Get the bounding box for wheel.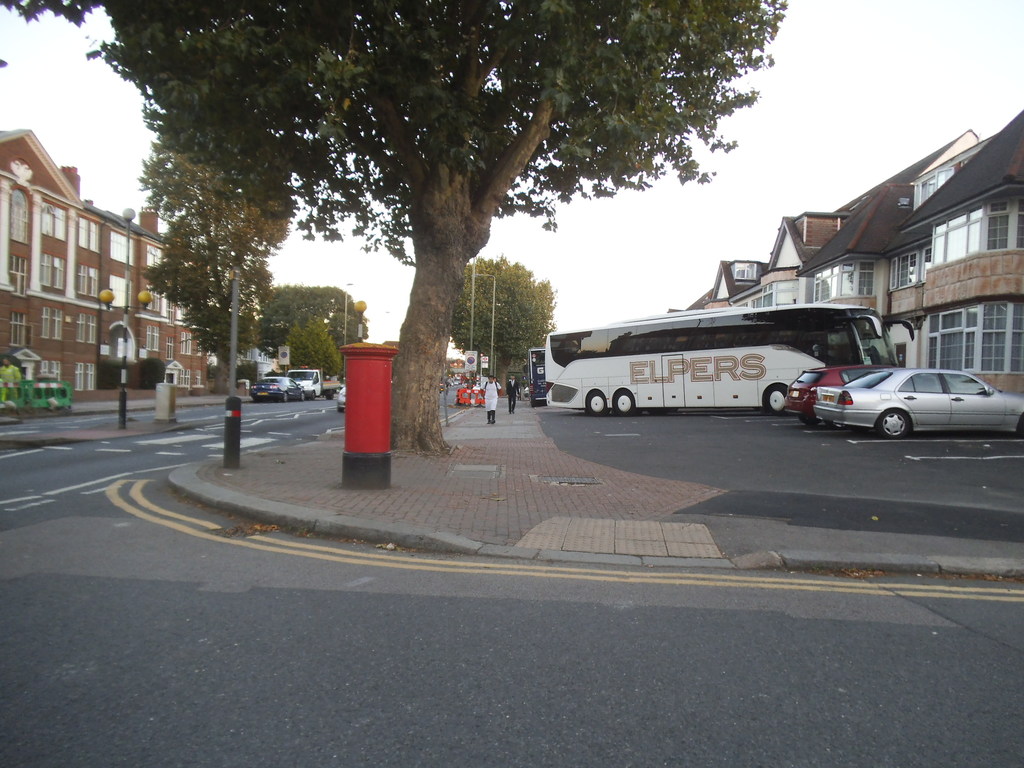
300 392 304 402.
